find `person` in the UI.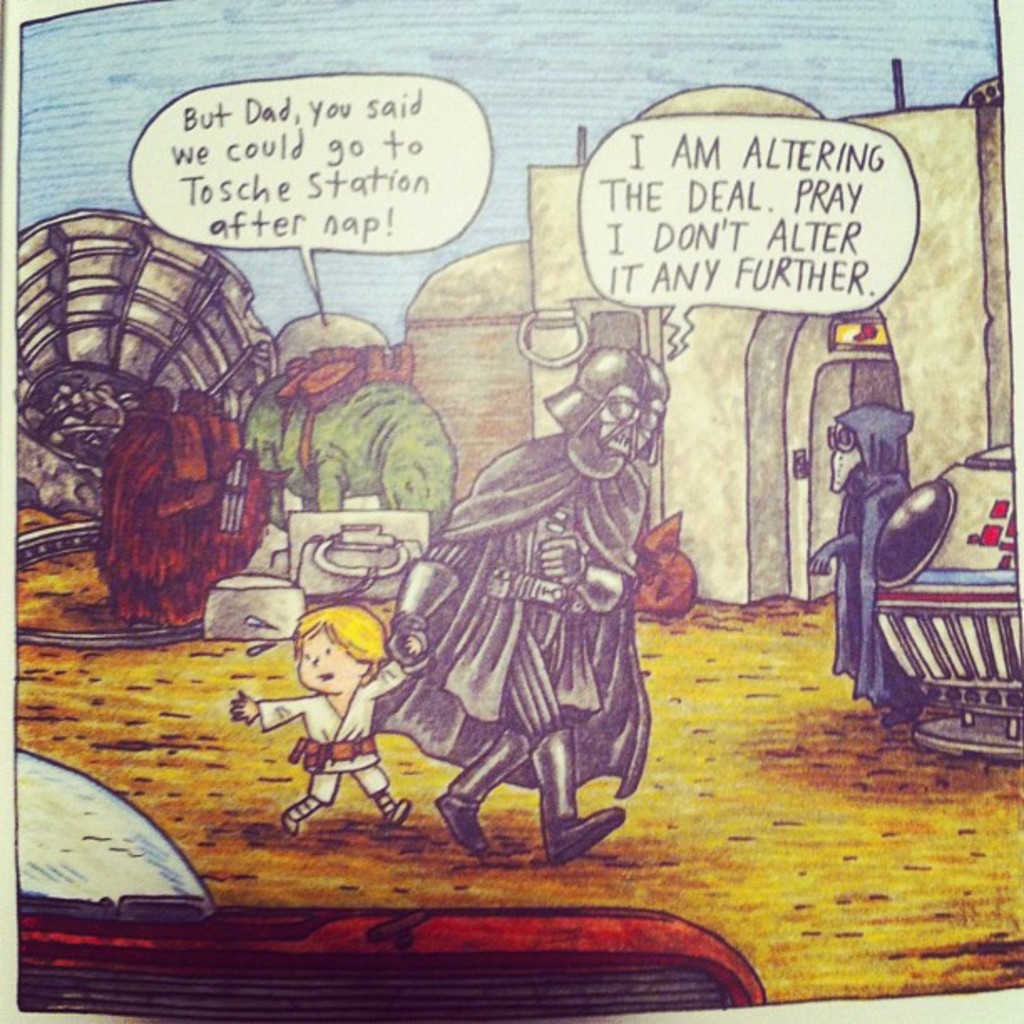
UI element at Rect(378, 340, 699, 867).
